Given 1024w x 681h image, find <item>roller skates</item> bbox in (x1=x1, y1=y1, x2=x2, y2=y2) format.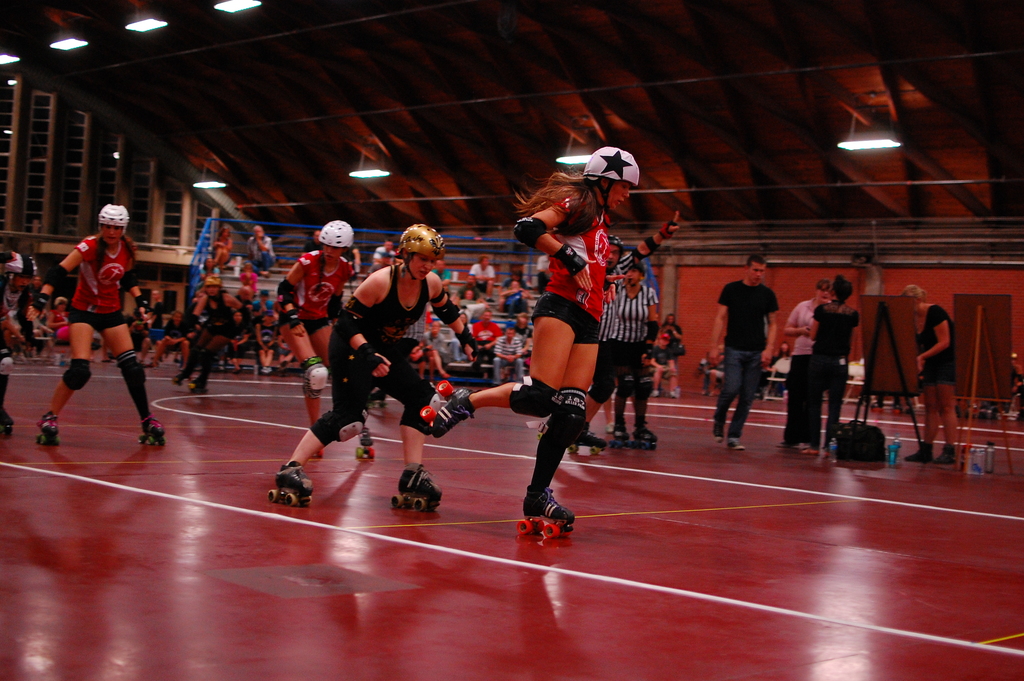
(x1=390, y1=464, x2=440, y2=515).
